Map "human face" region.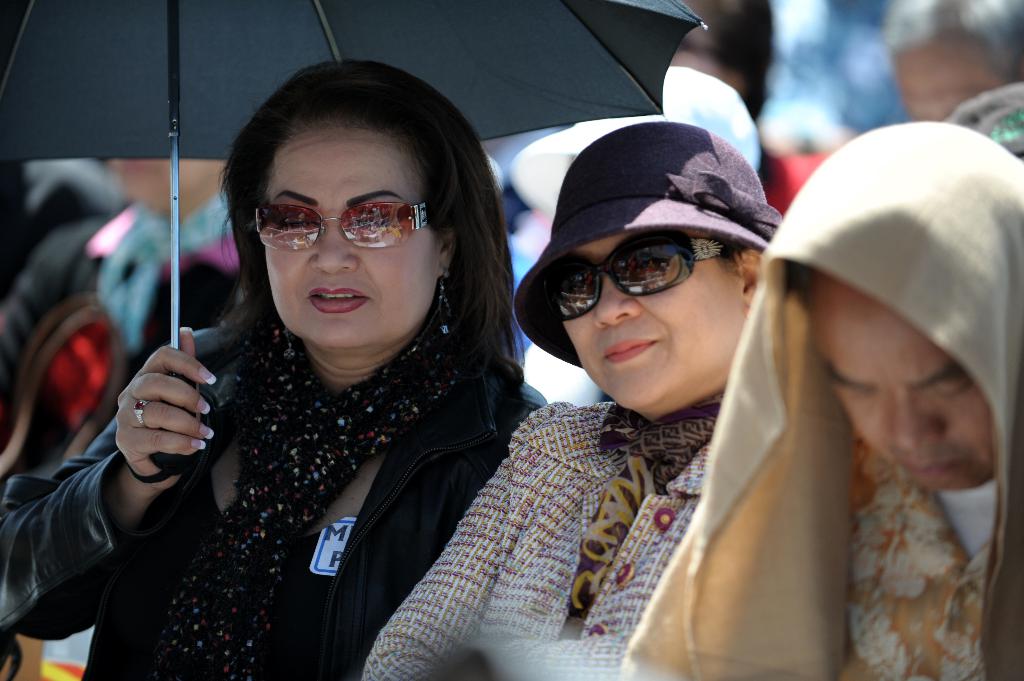
Mapped to 541:242:742:410.
